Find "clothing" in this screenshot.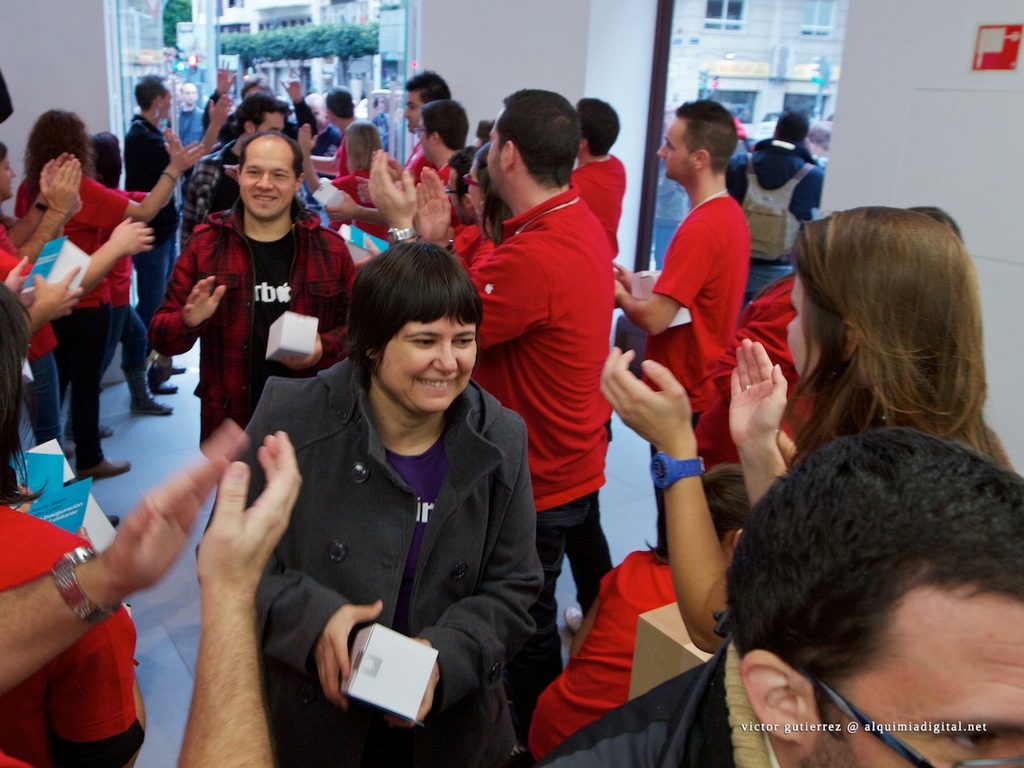
The bounding box for "clothing" is {"left": 53, "top": 177, "right": 135, "bottom": 473}.
